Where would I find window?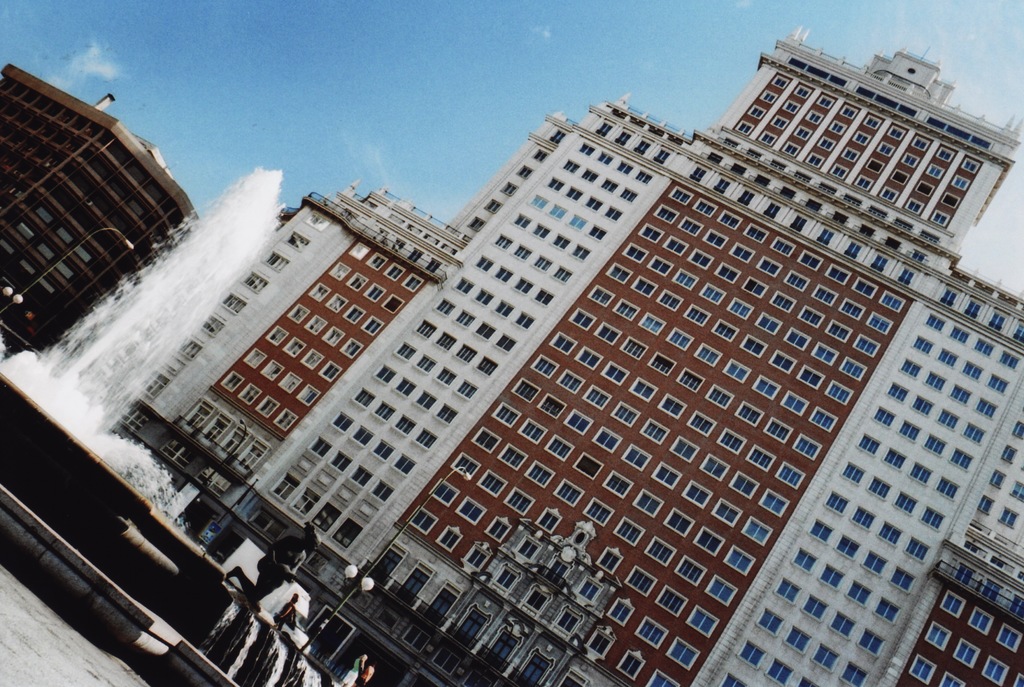
At x1=309, y1=284, x2=329, y2=300.
